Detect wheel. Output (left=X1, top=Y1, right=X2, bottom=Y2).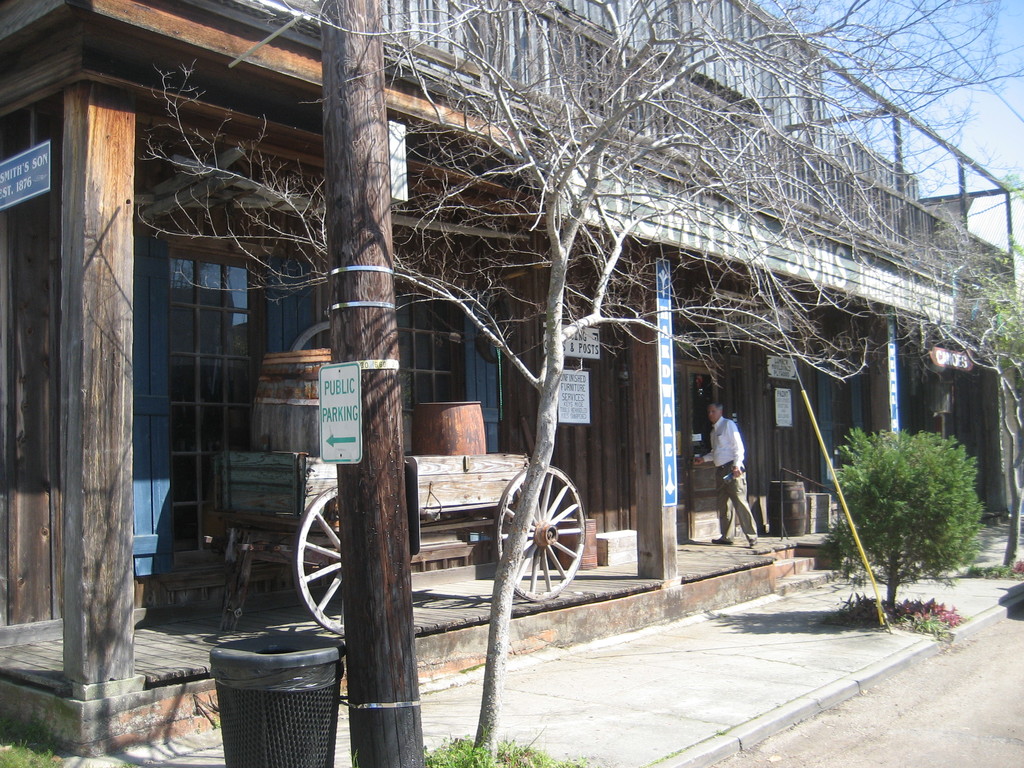
(left=292, top=485, right=342, bottom=636).
